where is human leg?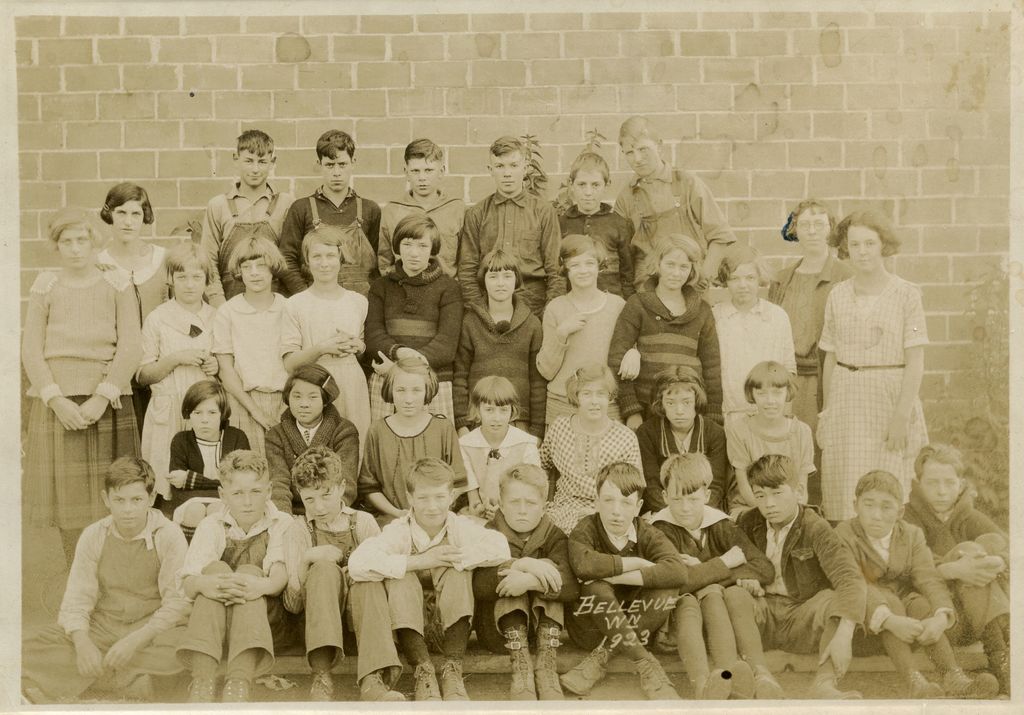
<box>792,591,858,694</box>.
